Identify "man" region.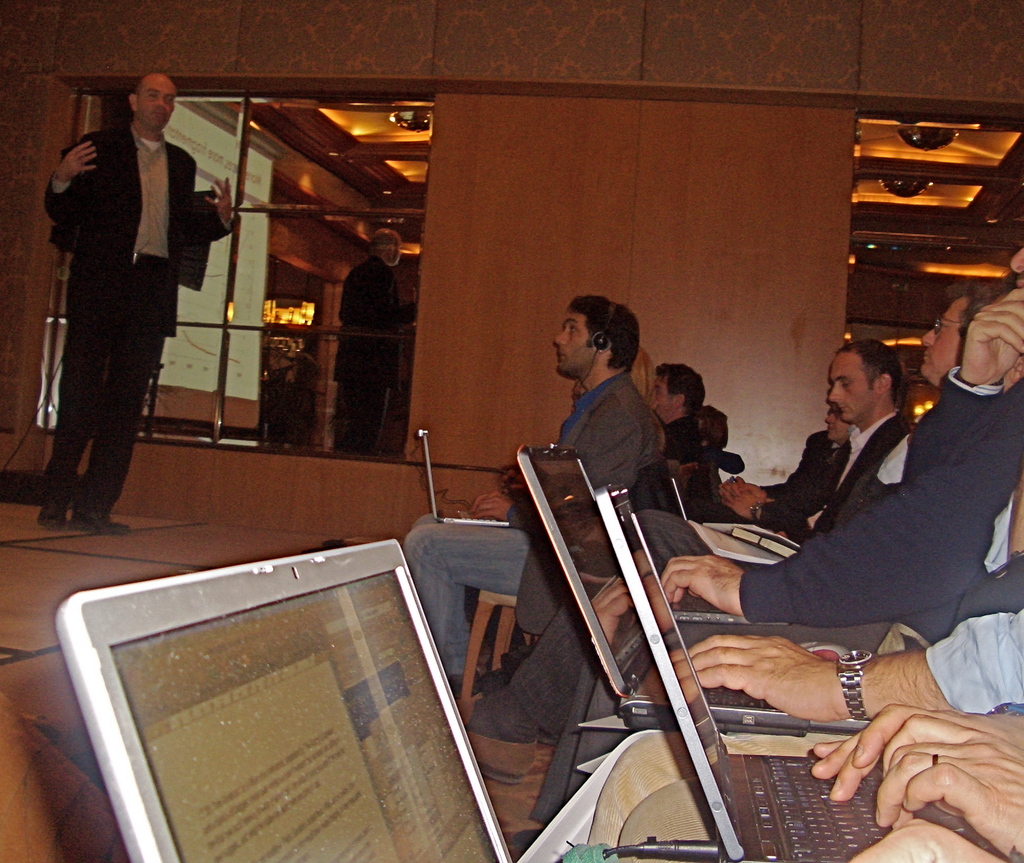
Region: x1=449 y1=280 x2=1020 y2=784.
